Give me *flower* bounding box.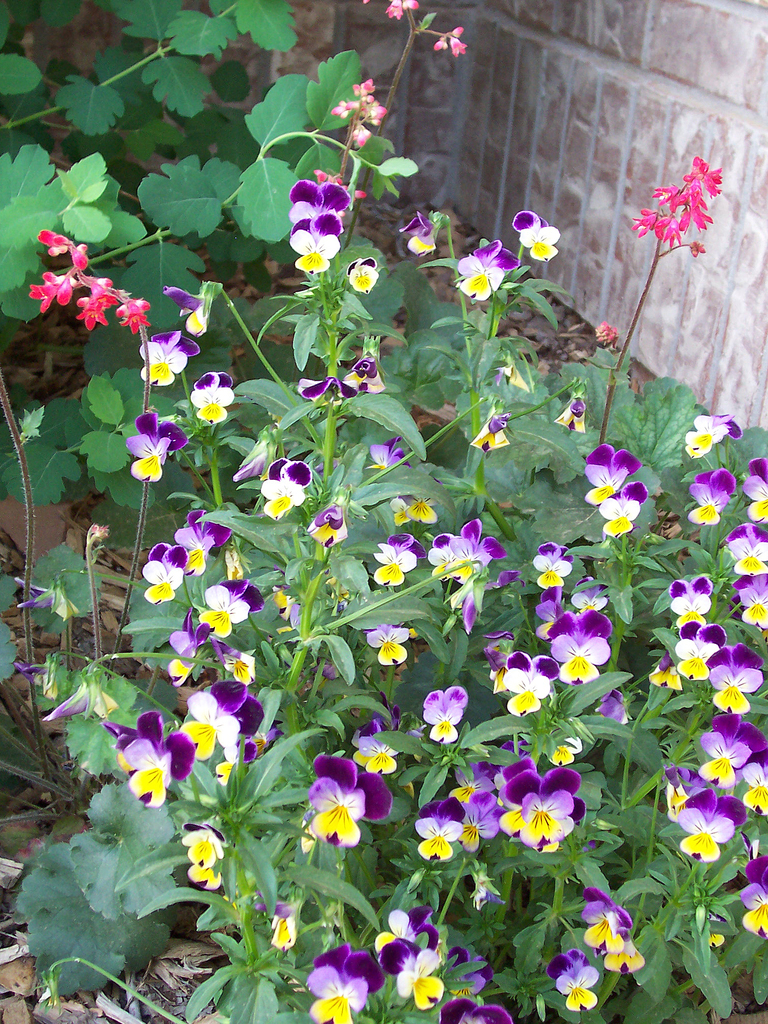
(left=509, top=209, right=562, bottom=263).
